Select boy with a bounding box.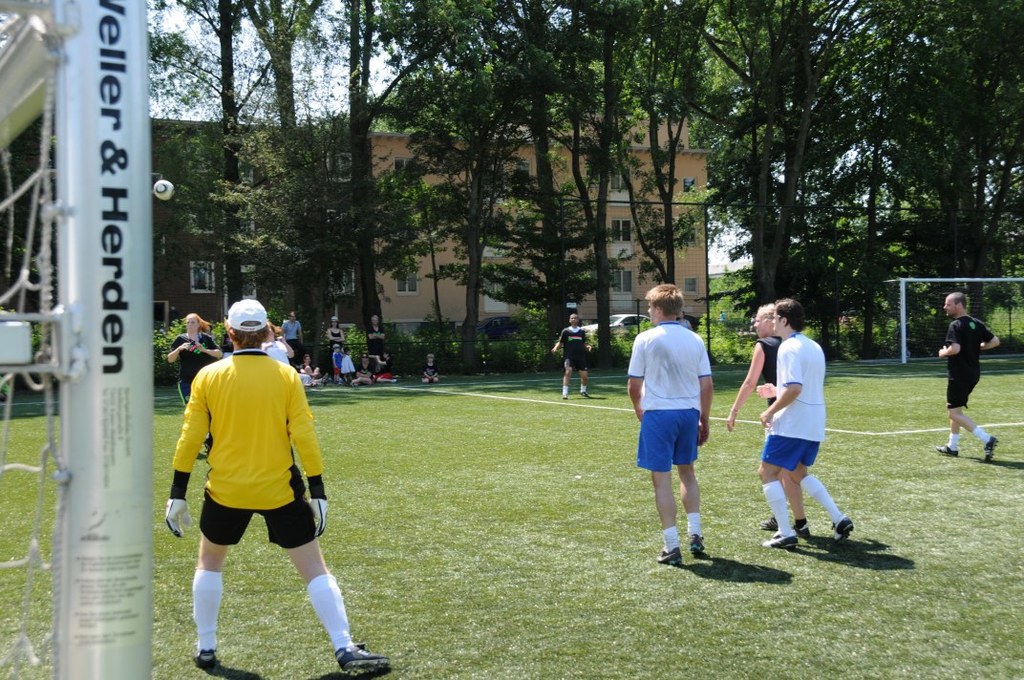
select_region(653, 282, 716, 561).
